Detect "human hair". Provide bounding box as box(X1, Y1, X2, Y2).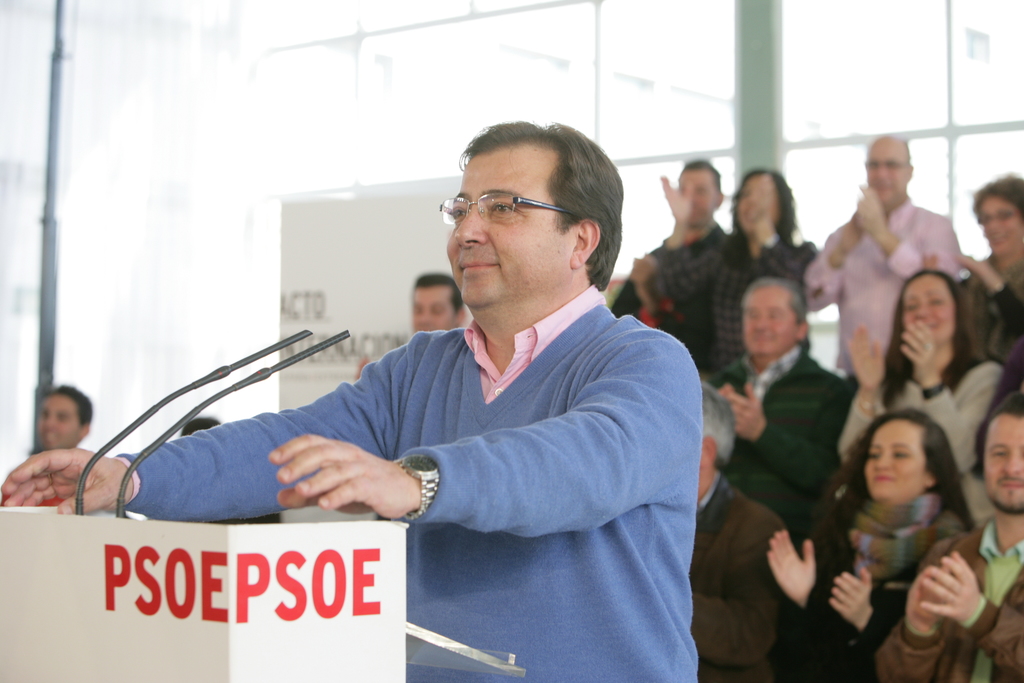
box(731, 165, 801, 240).
